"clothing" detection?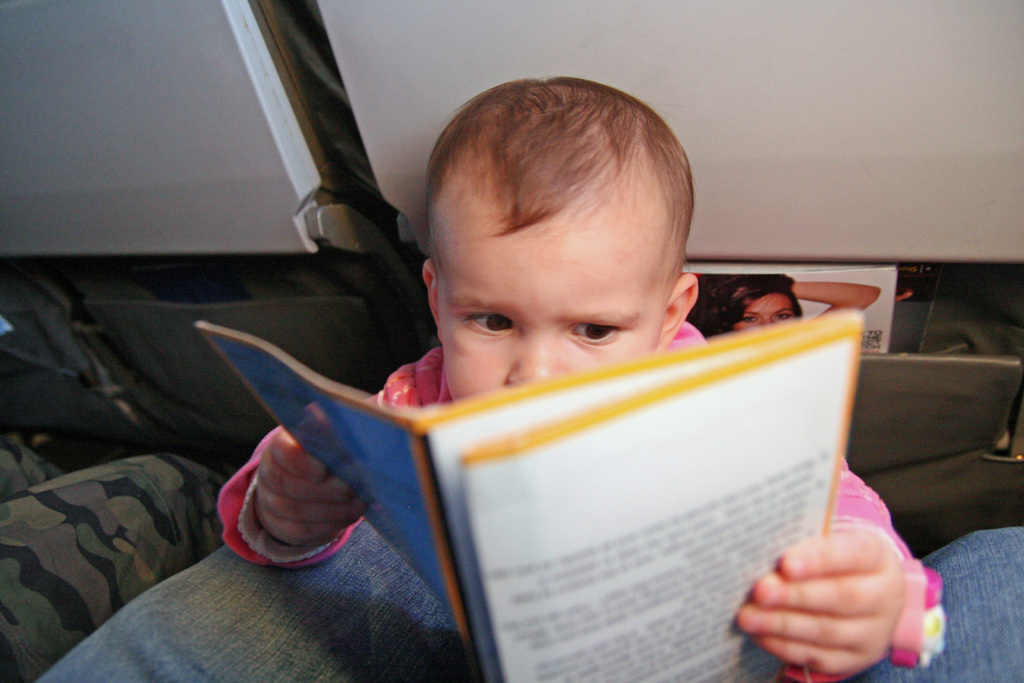
locate(215, 318, 914, 560)
